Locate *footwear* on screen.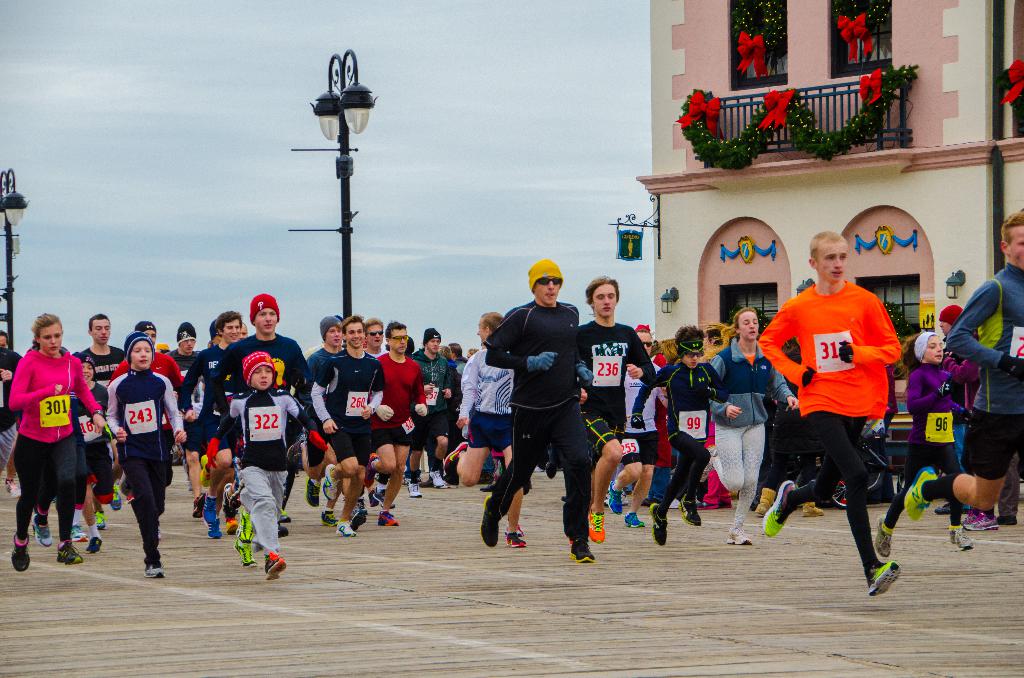
On screen at <region>148, 565, 164, 580</region>.
